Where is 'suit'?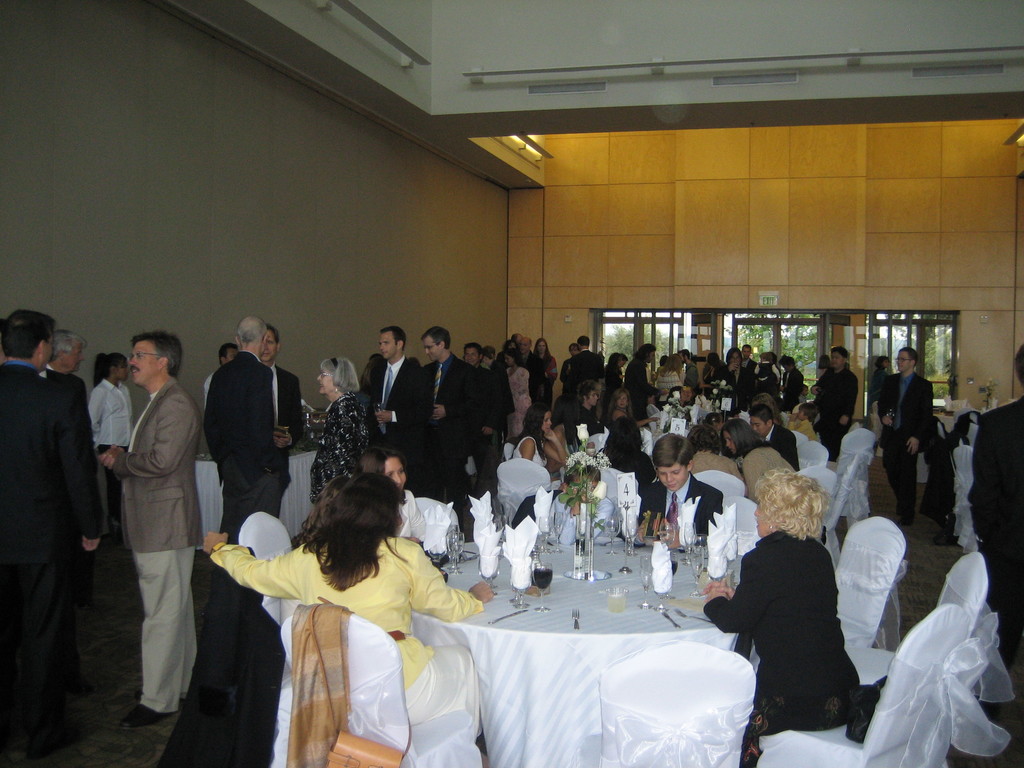
BBox(768, 424, 801, 479).
